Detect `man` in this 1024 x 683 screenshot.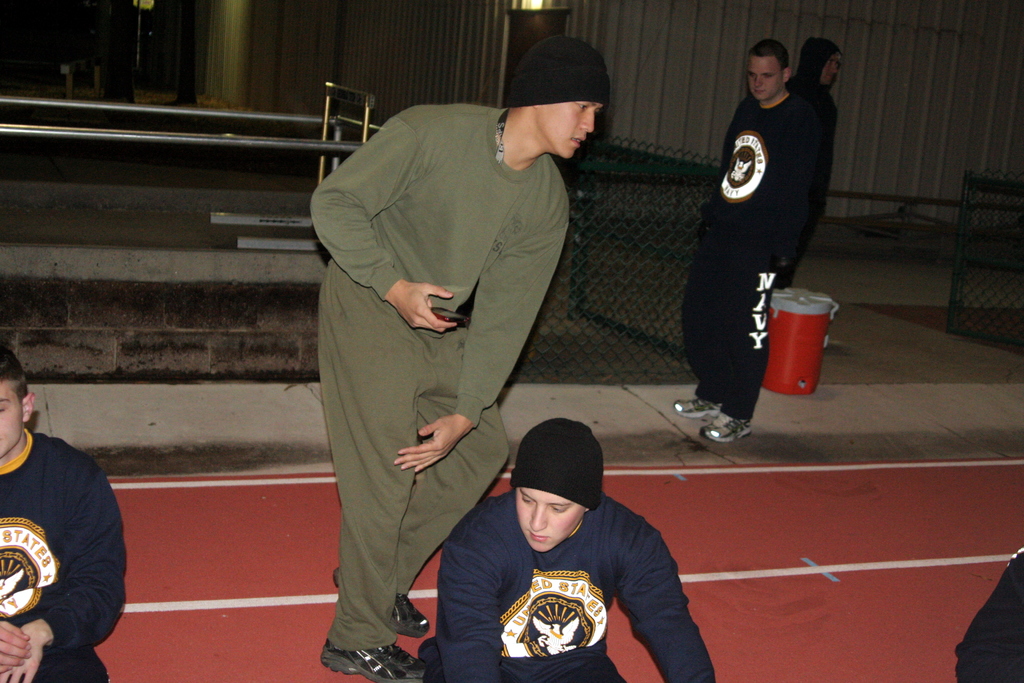
Detection: detection(424, 416, 719, 682).
